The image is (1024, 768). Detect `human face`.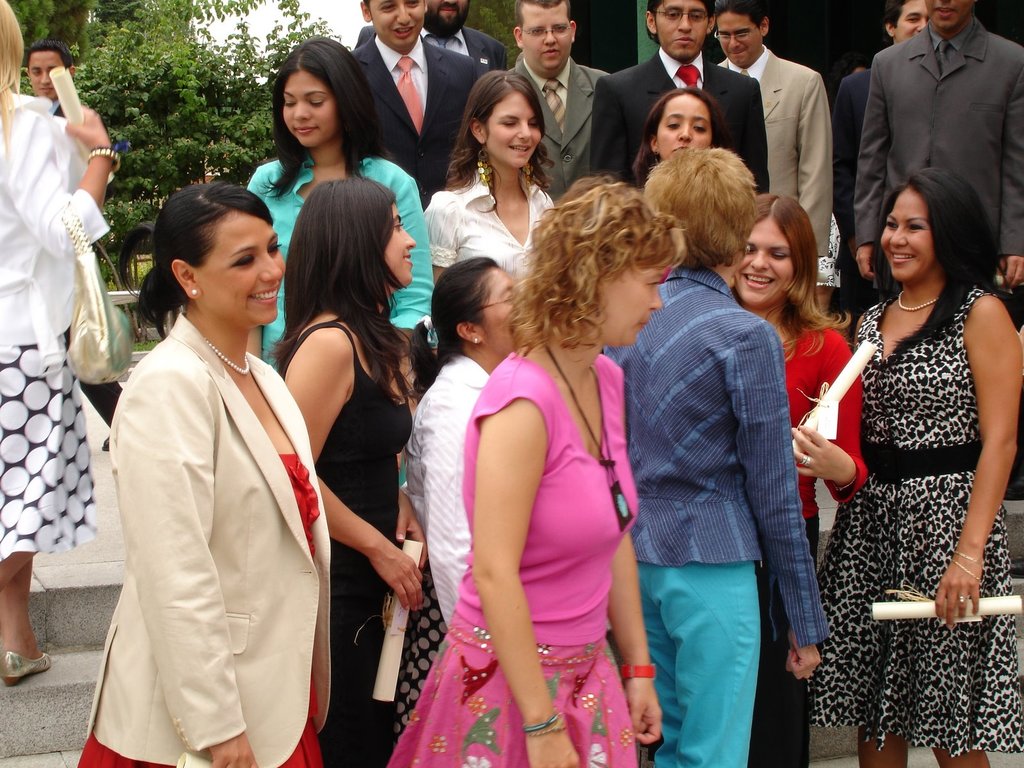
Detection: crop(522, 4, 572, 73).
